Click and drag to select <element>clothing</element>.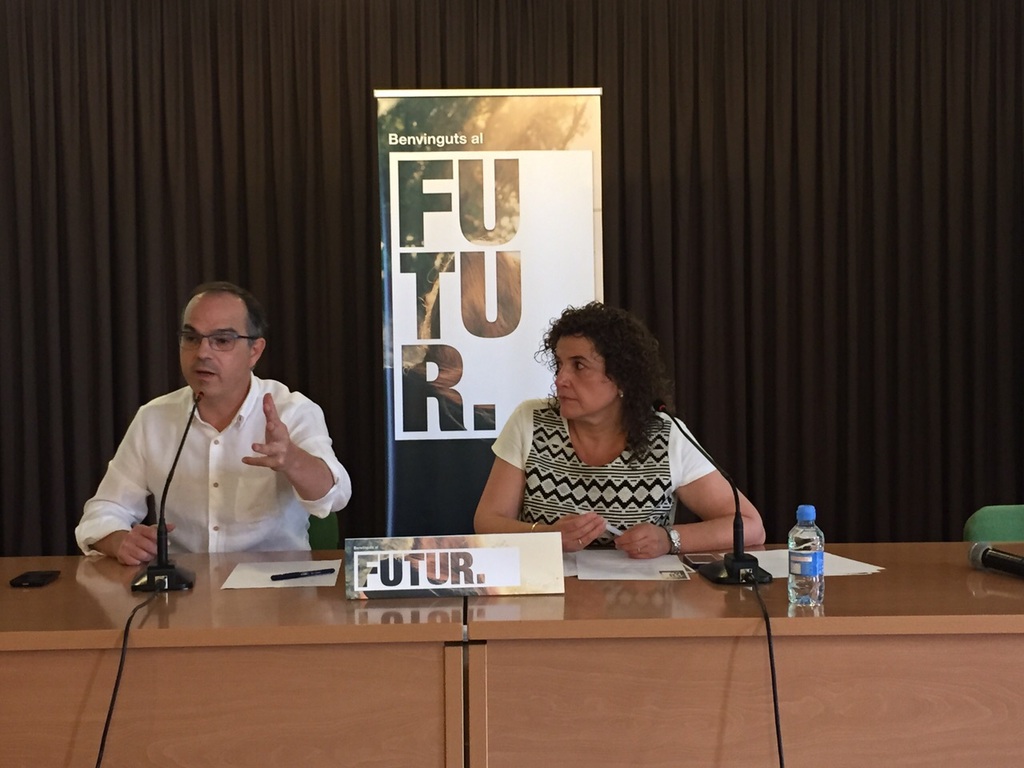
Selection: box(495, 394, 707, 542).
